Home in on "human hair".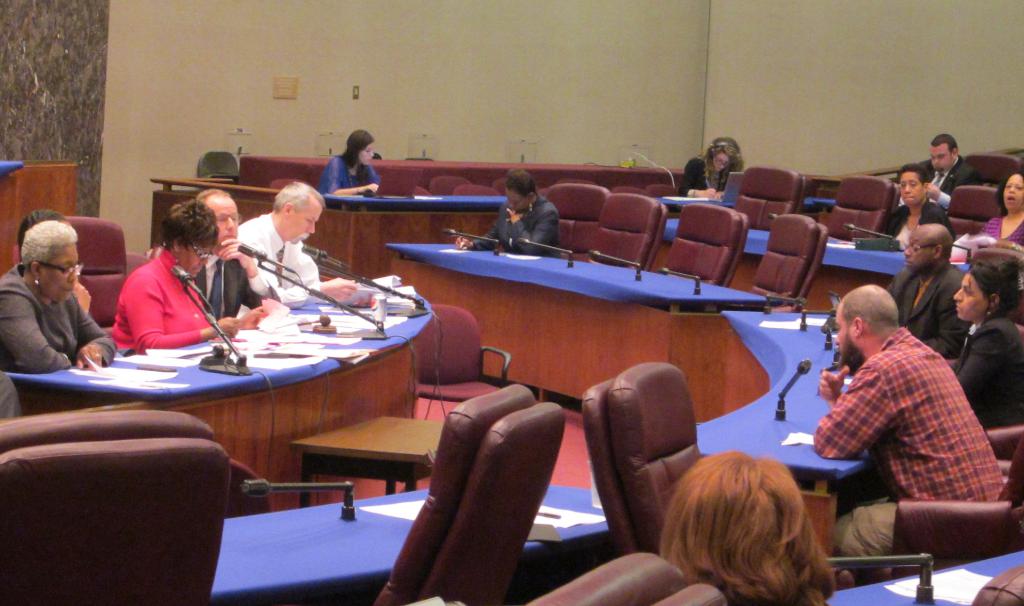
Homed in at <bbox>965, 255, 1023, 323</bbox>.
